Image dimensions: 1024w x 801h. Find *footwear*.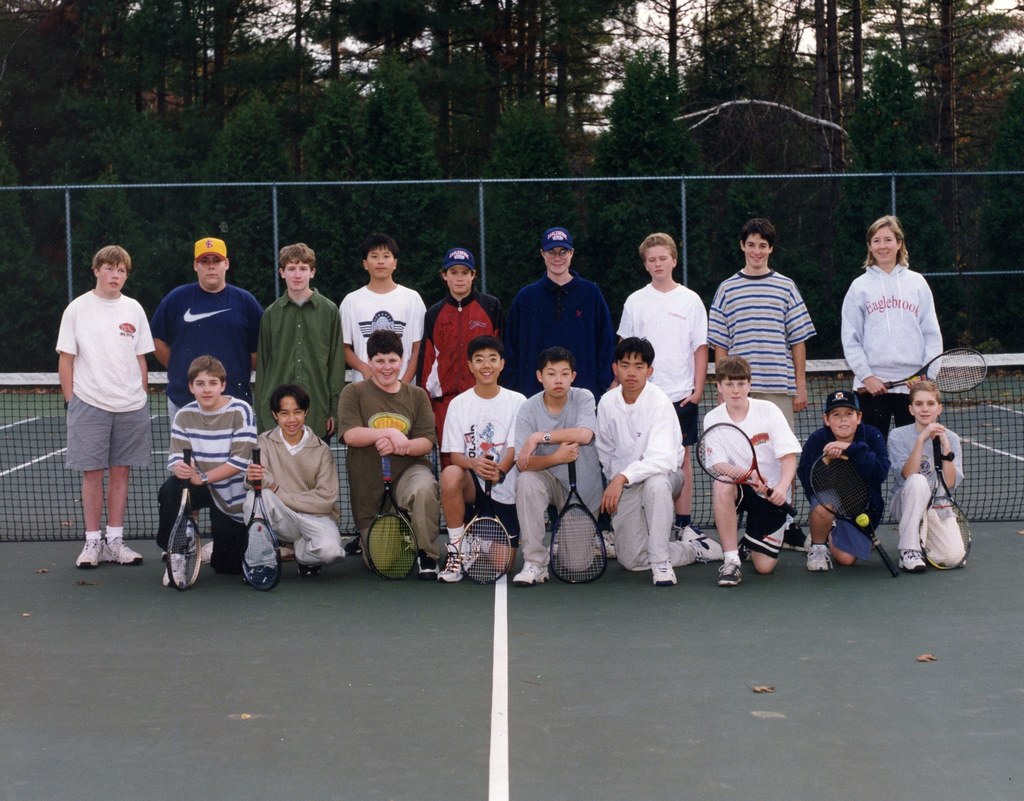
648/557/675/583.
